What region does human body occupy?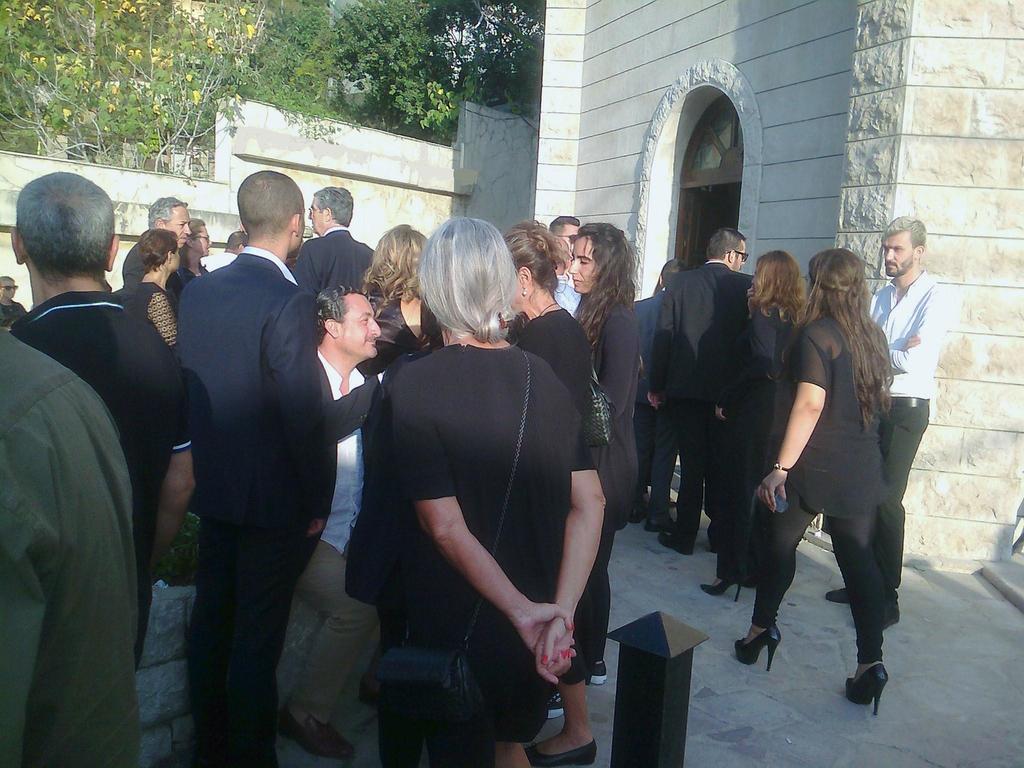
BBox(8, 288, 178, 665).
